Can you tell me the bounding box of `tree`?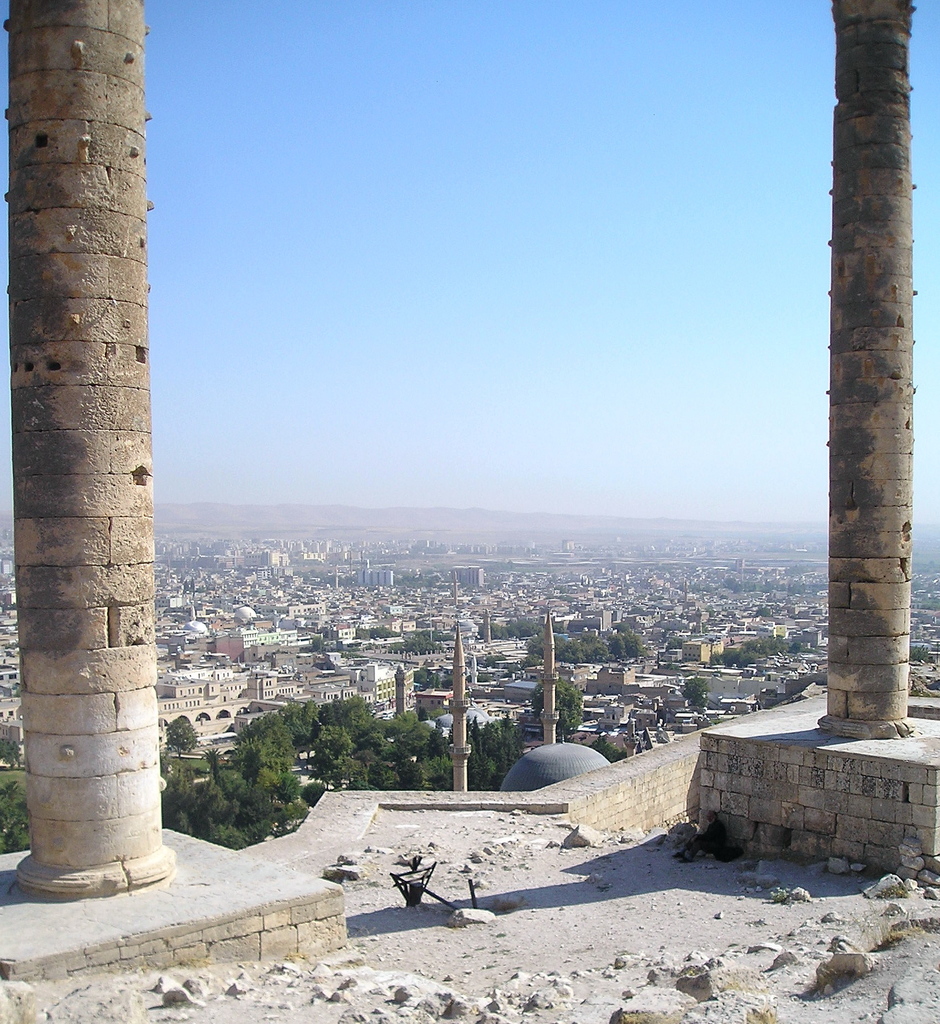
(left=164, top=721, right=202, bottom=751).
